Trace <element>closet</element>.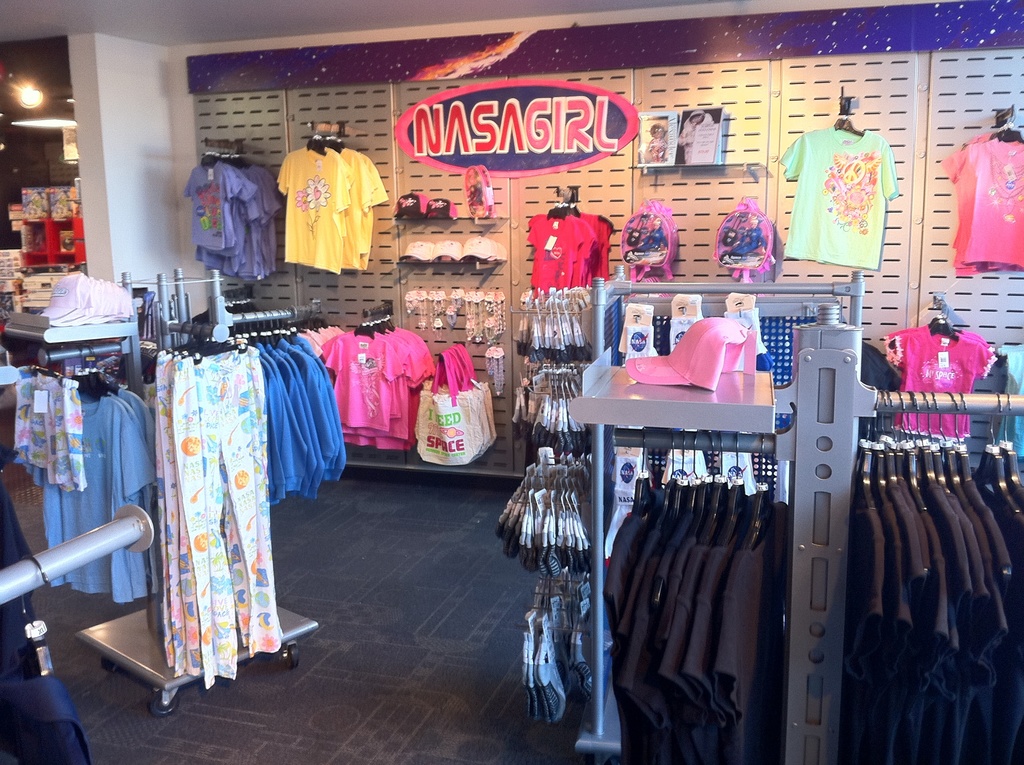
Traced to bbox=[0, 265, 427, 712].
